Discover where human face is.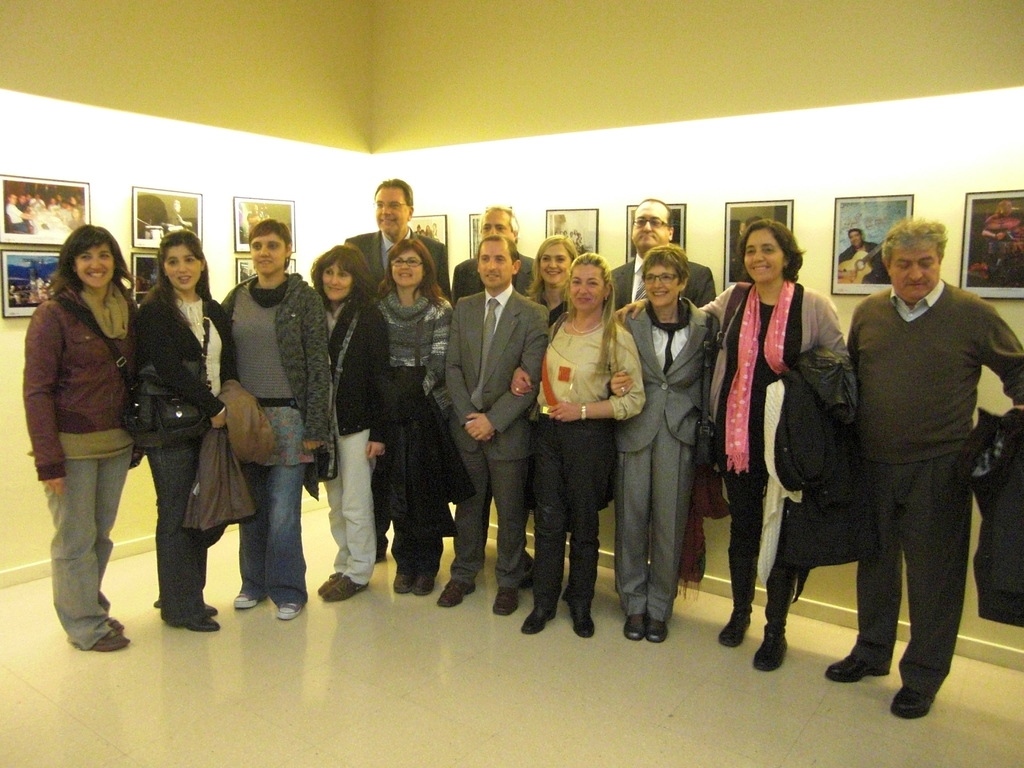
Discovered at <box>740,228,784,287</box>.
